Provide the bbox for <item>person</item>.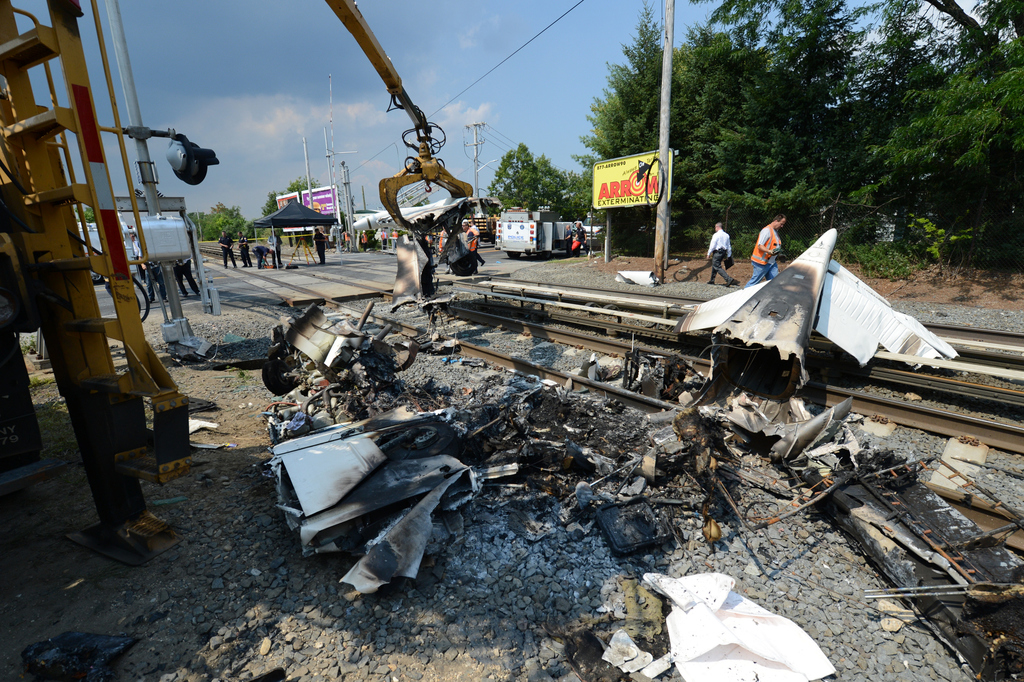
<region>312, 229, 323, 265</region>.
